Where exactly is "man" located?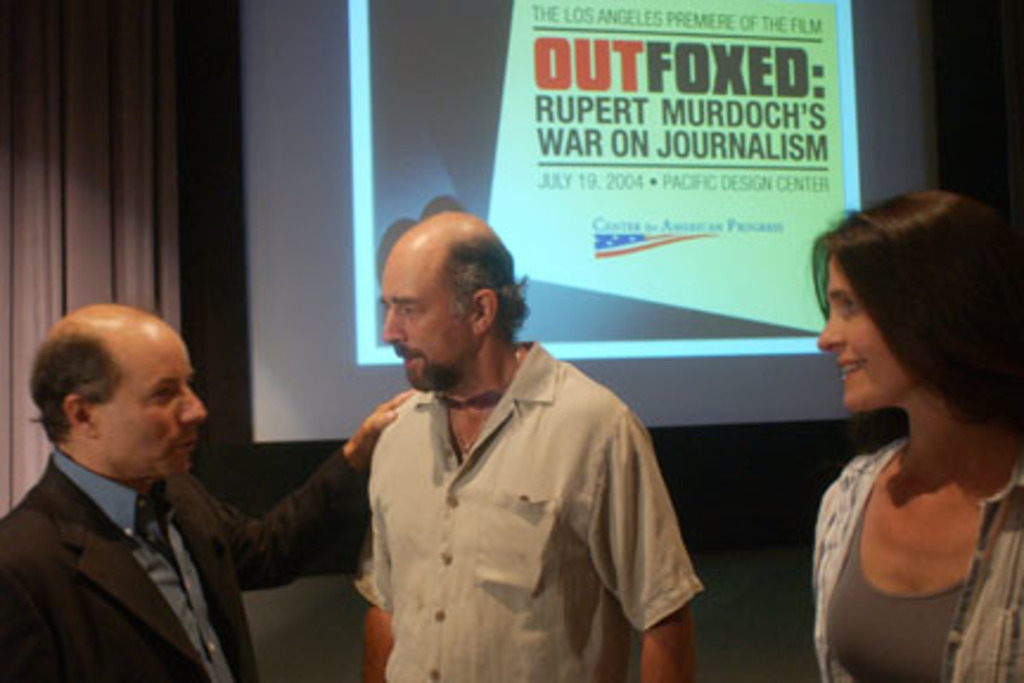
Its bounding box is select_region(0, 296, 417, 681).
